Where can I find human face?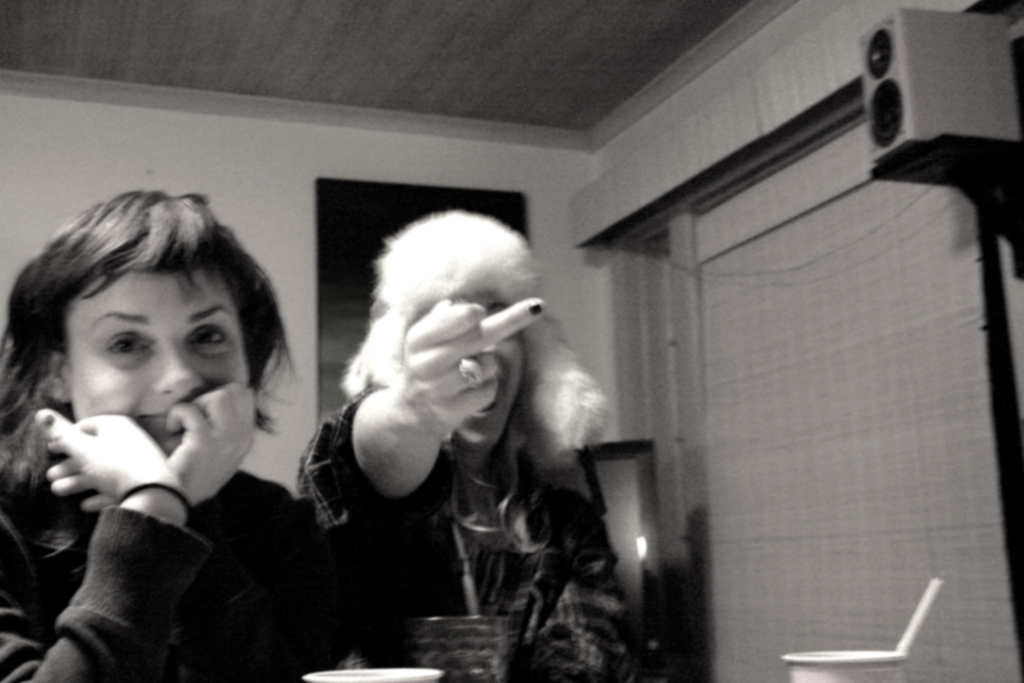
You can find it at [x1=456, y1=289, x2=532, y2=441].
